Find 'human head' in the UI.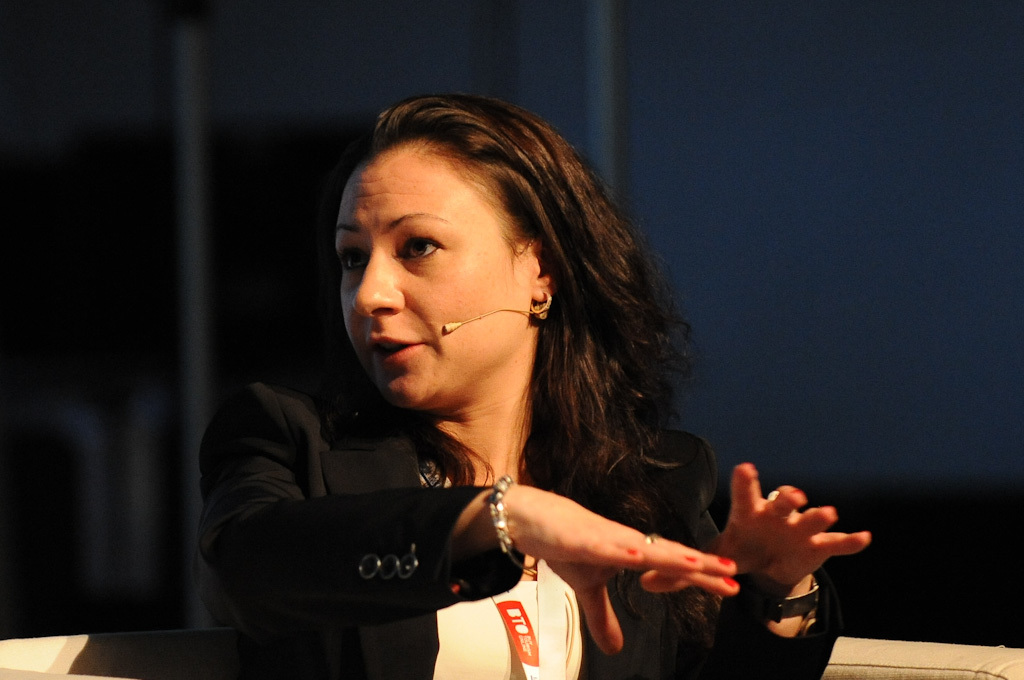
UI element at rect(330, 100, 618, 415).
